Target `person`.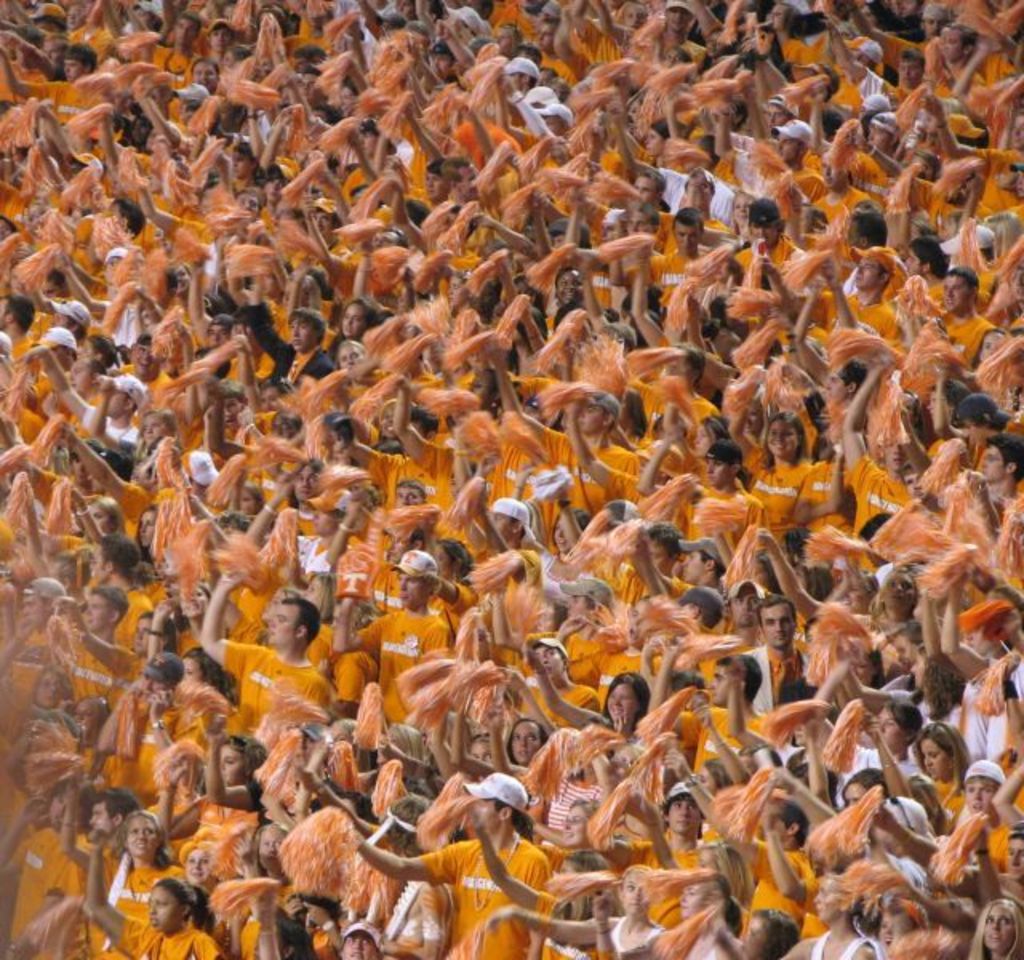
Target region: [x1=515, y1=634, x2=603, y2=718].
